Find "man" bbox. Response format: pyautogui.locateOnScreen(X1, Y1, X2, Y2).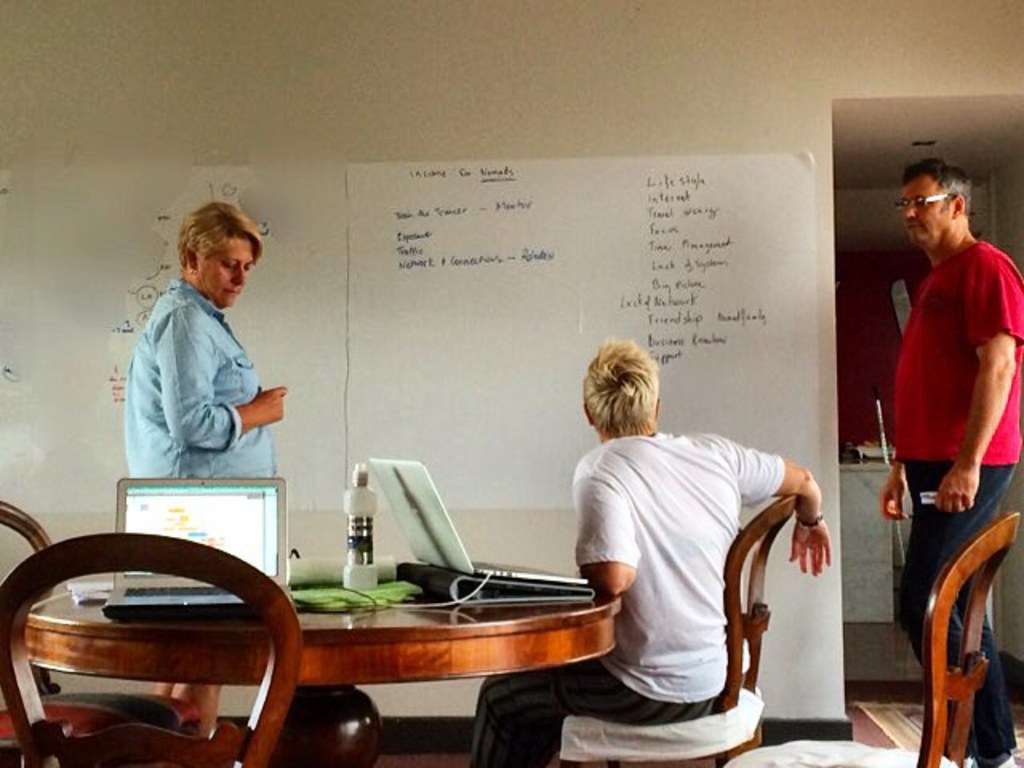
pyautogui.locateOnScreen(469, 336, 838, 766).
